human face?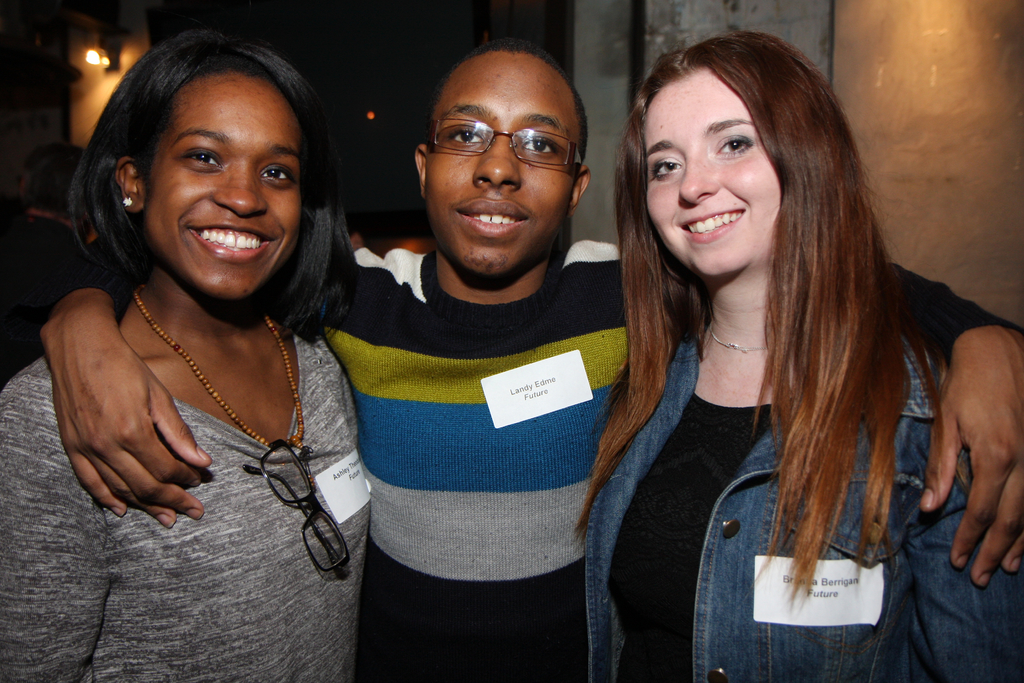
l=420, t=53, r=583, b=281
